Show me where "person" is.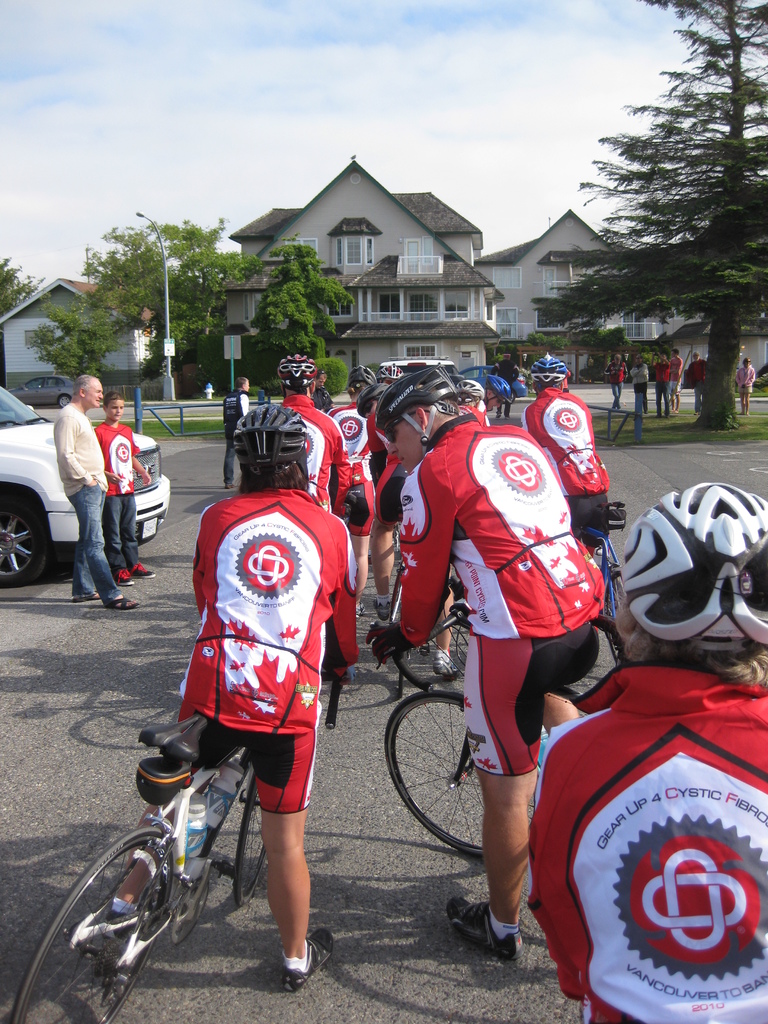
"person" is at {"left": 54, "top": 374, "right": 141, "bottom": 608}.
